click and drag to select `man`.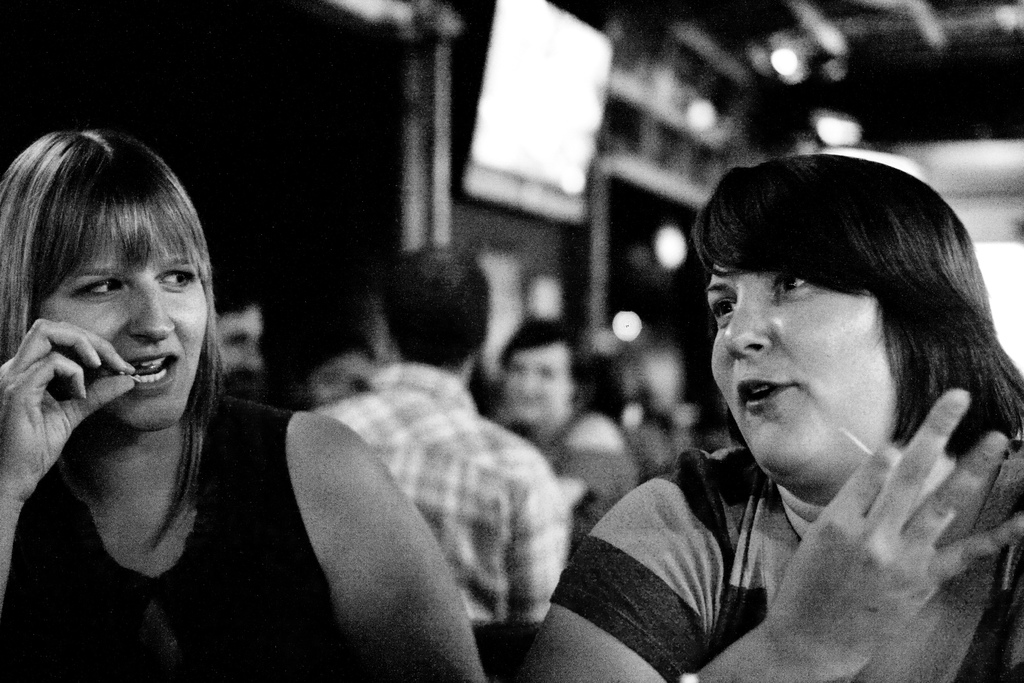
Selection: (x1=299, y1=243, x2=565, y2=638).
